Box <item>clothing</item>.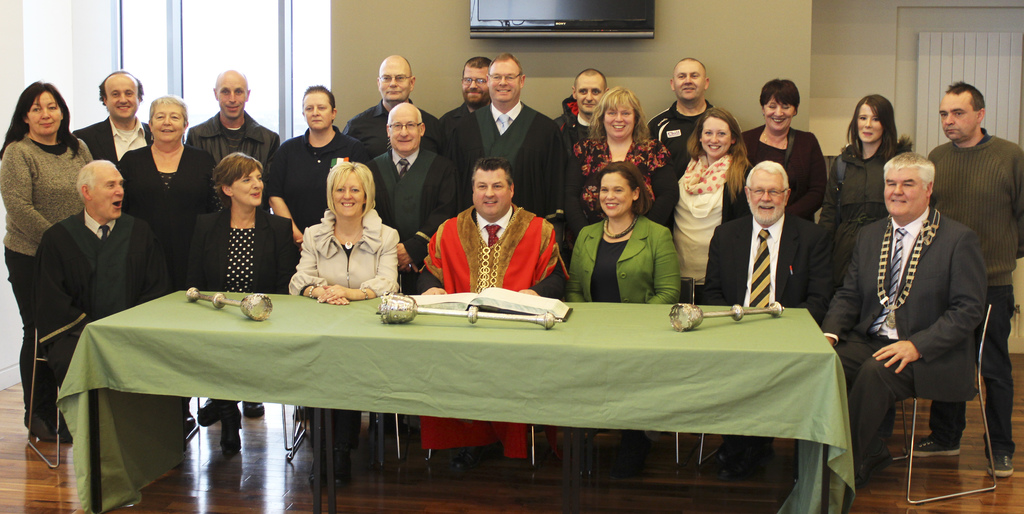
x1=926 y1=126 x2=1023 y2=464.
